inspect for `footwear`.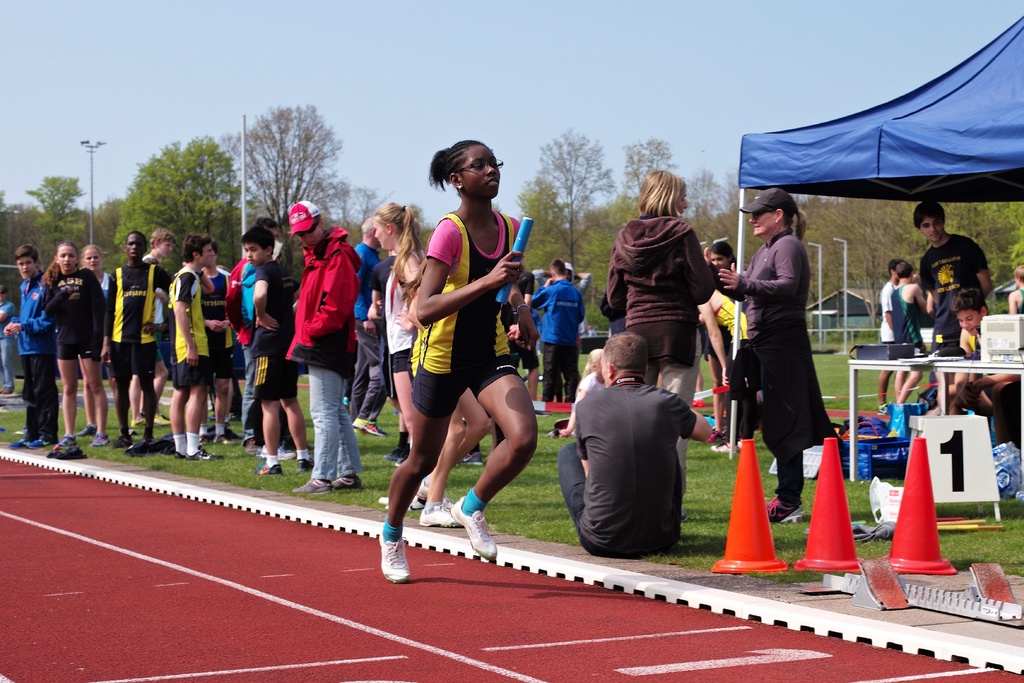
Inspection: {"x1": 365, "y1": 419, "x2": 397, "y2": 435}.
